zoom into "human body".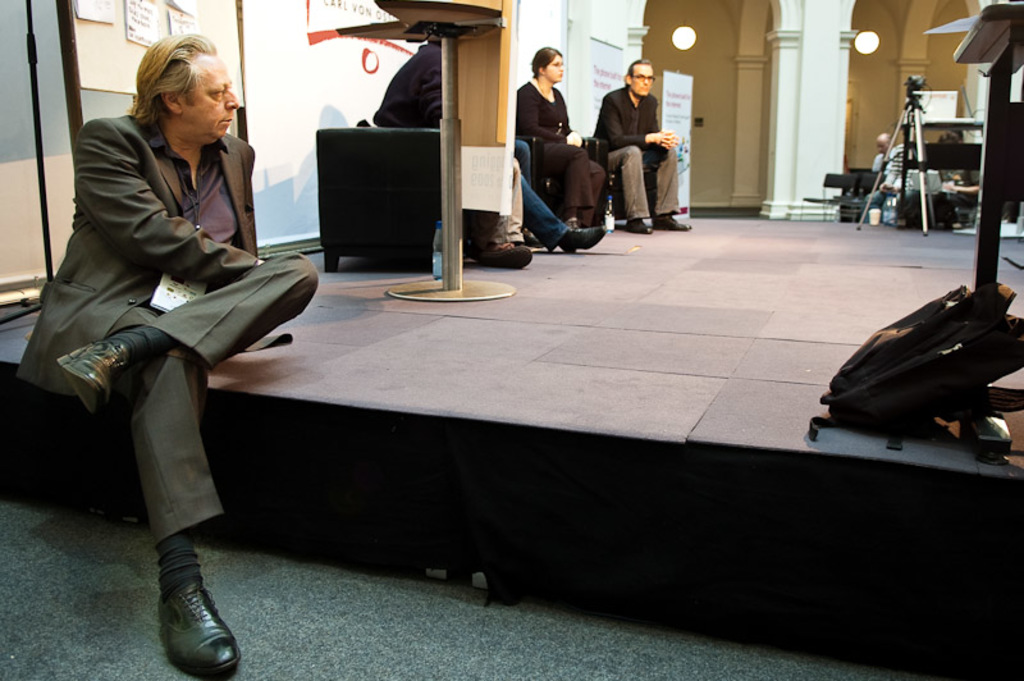
Zoom target: BBox(590, 60, 687, 244).
